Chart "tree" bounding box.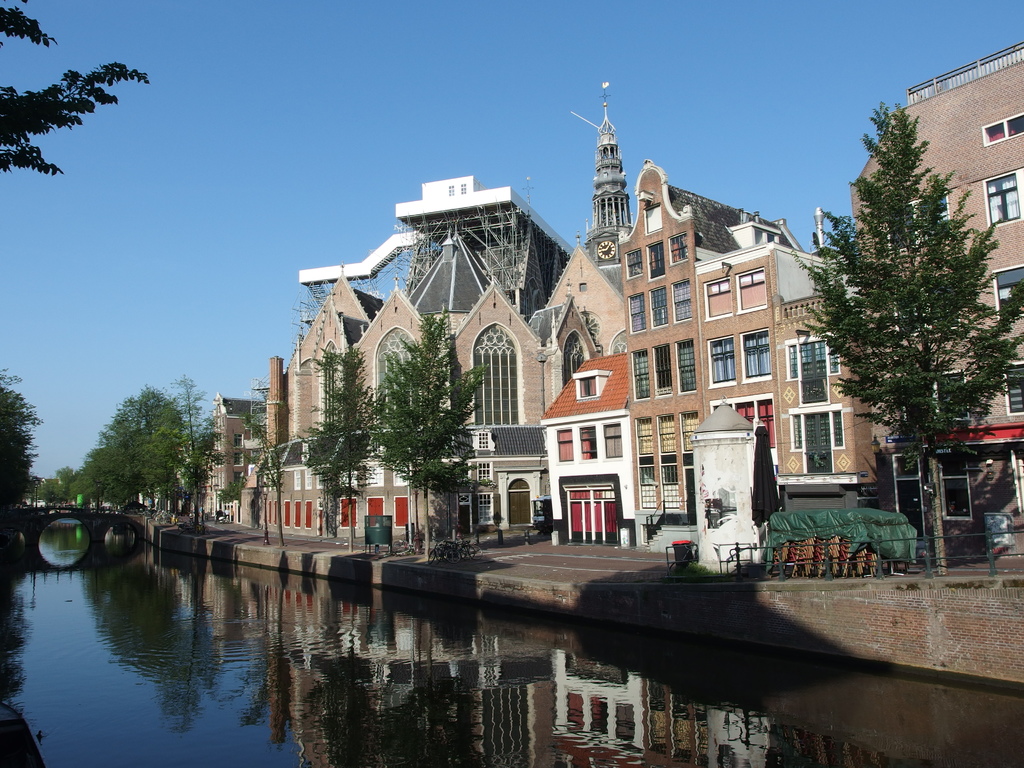
Charted: 253:454:262:541.
